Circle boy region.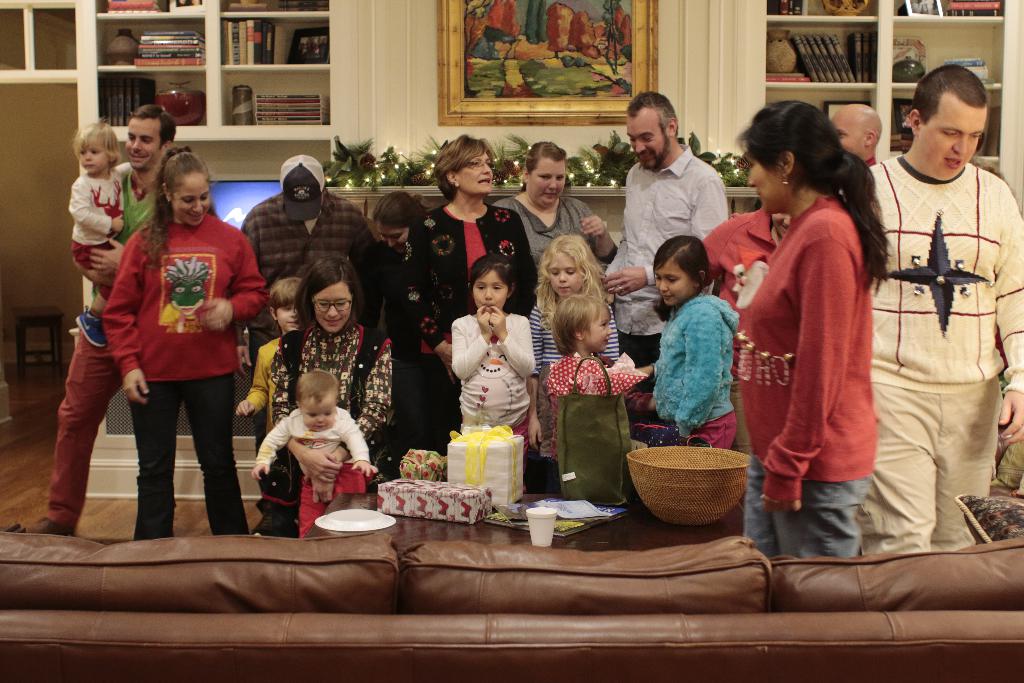
Region: (235, 368, 365, 537).
